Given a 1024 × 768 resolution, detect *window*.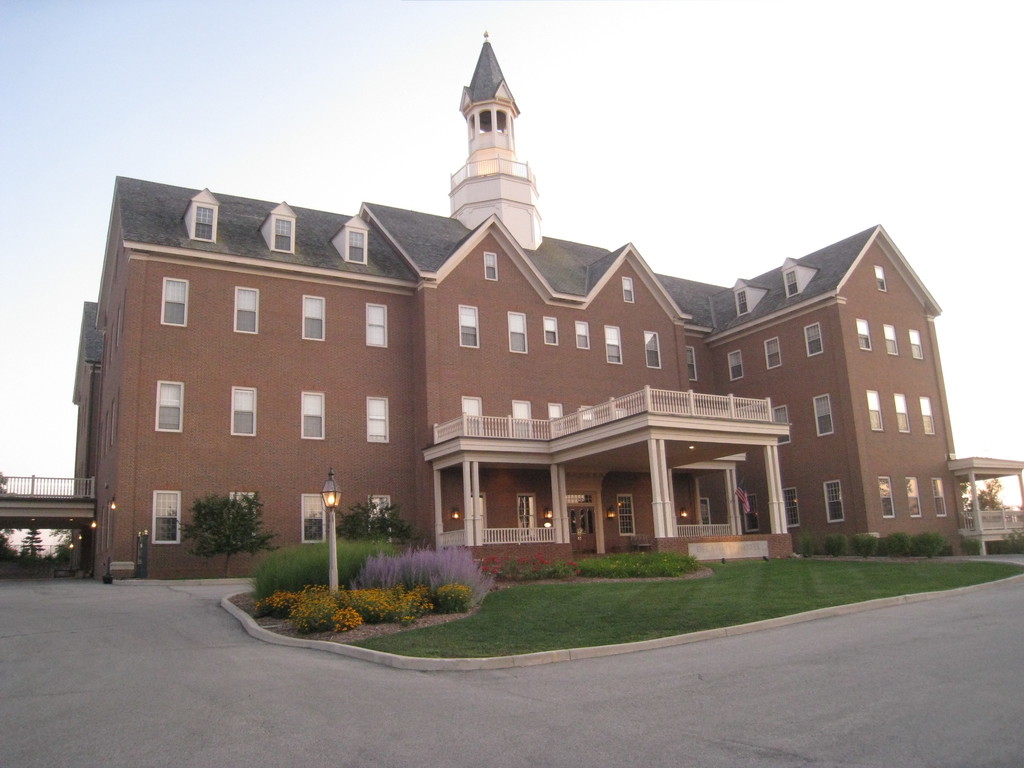
906/330/924/356.
